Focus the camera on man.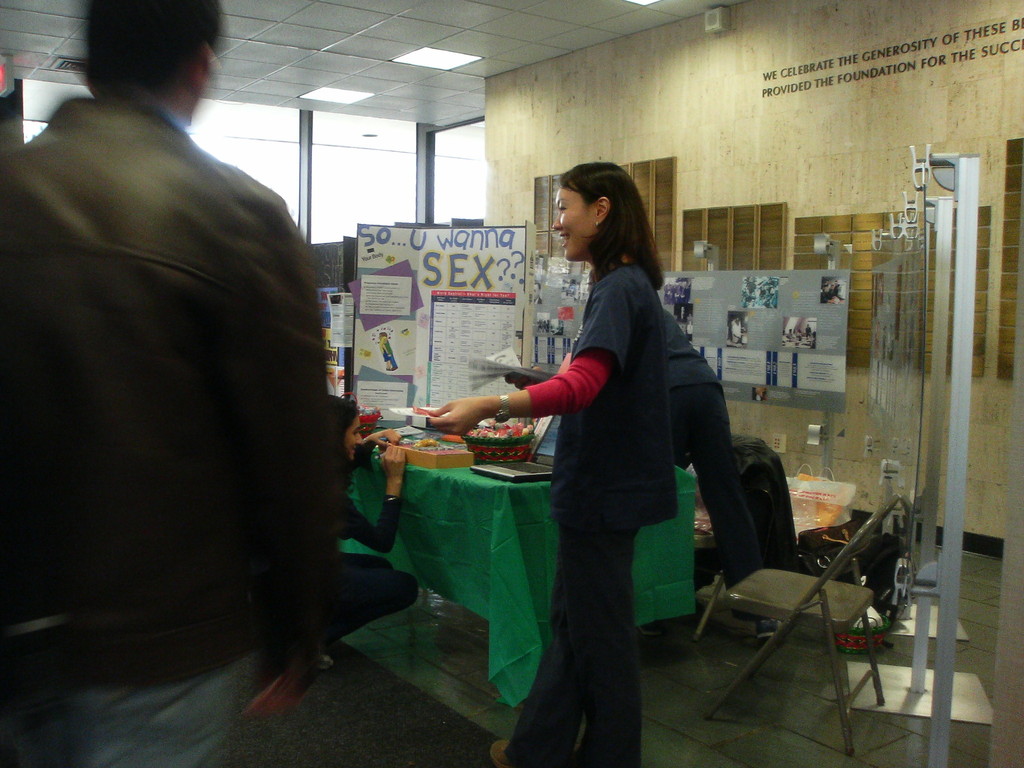
Focus region: 0,0,378,732.
